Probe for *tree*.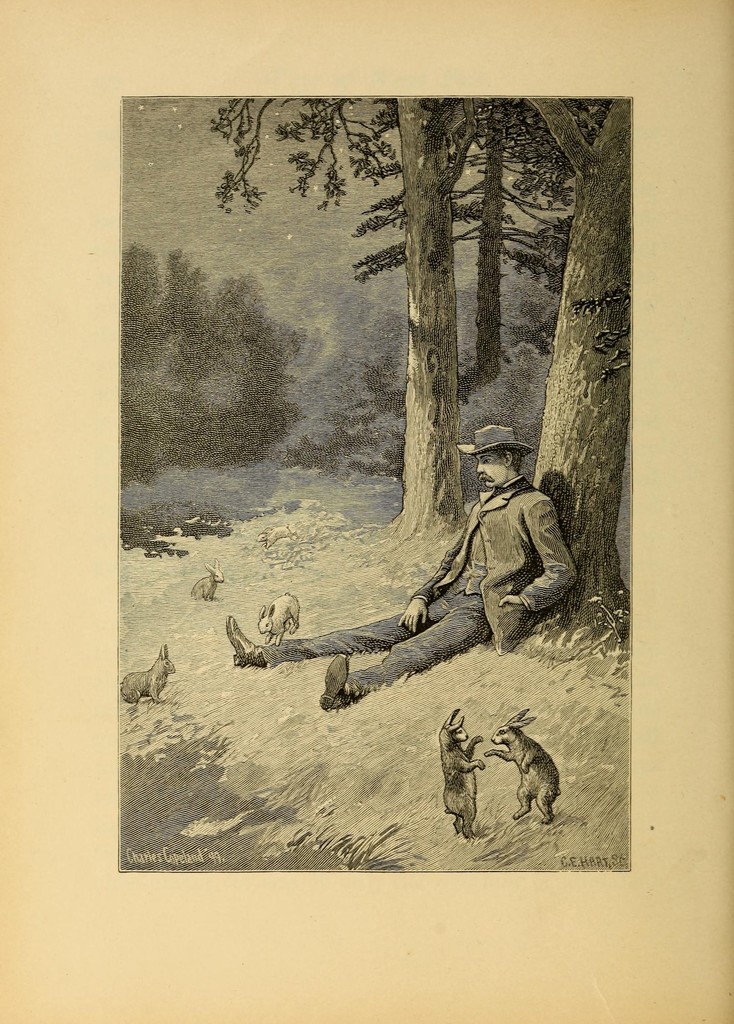
Probe result: bbox(111, 239, 306, 496).
